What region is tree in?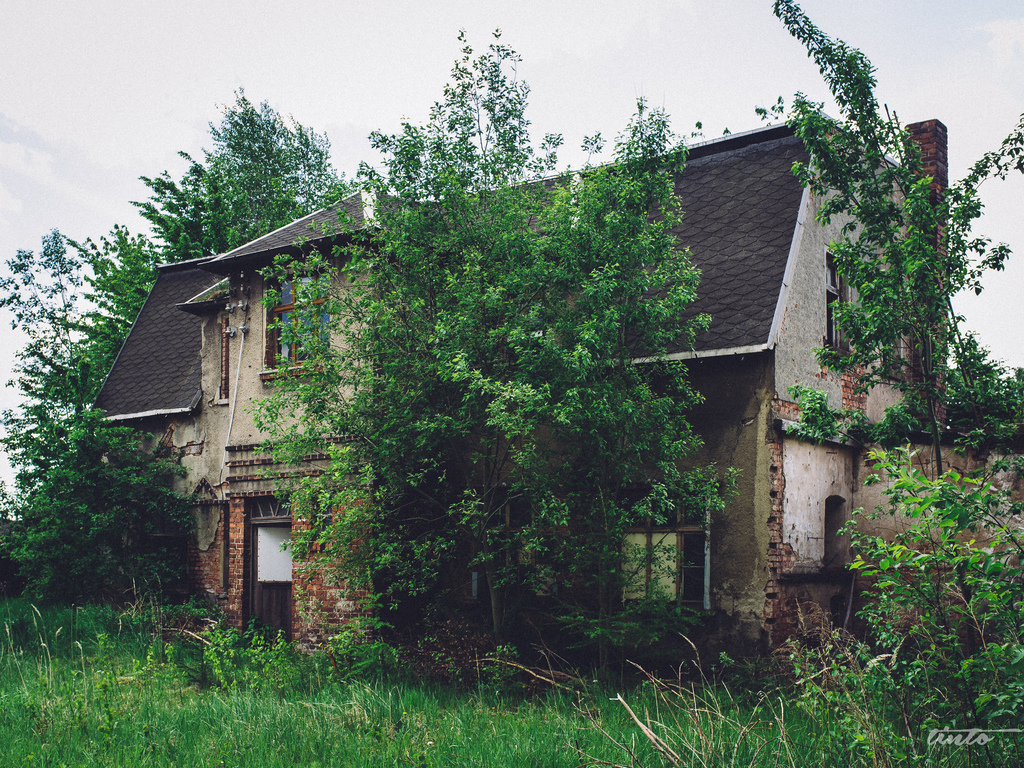
<bbox>0, 87, 367, 624</bbox>.
